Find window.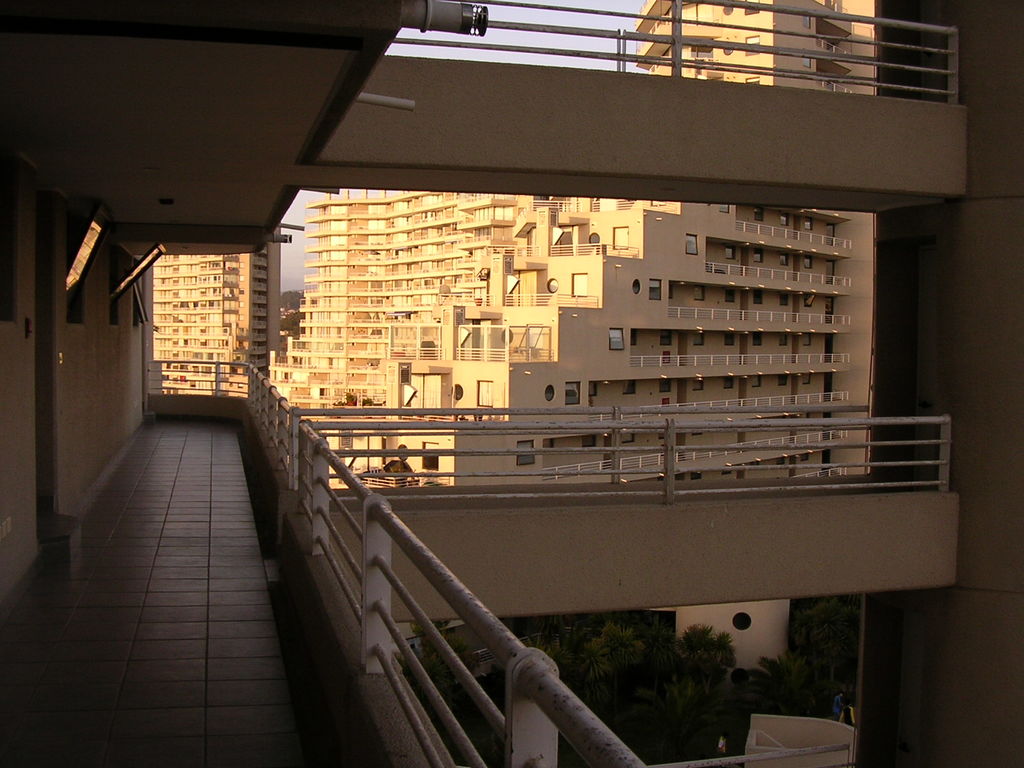
rect(662, 335, 673, 344).
